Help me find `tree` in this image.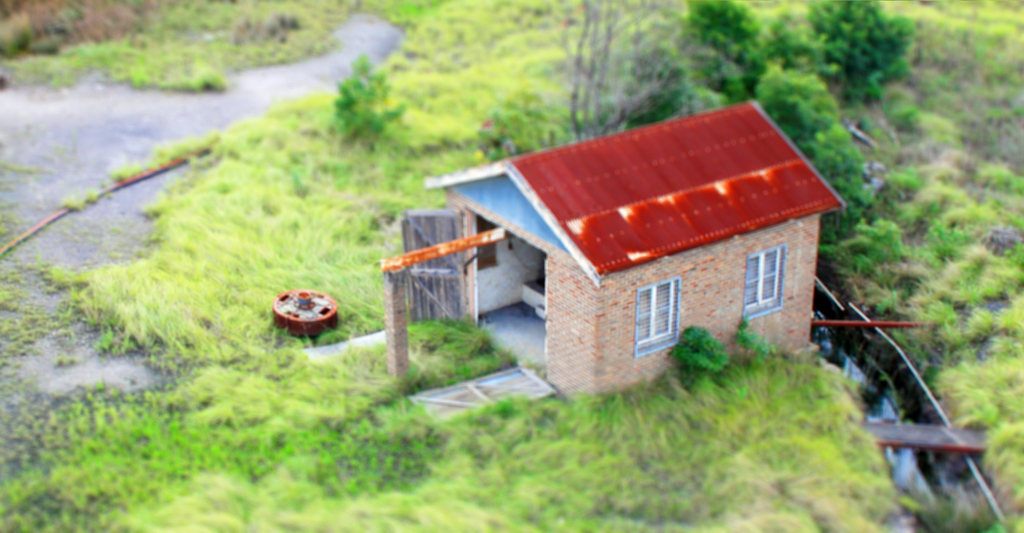
Found it: bbox=(748, 58, 881, 254).
